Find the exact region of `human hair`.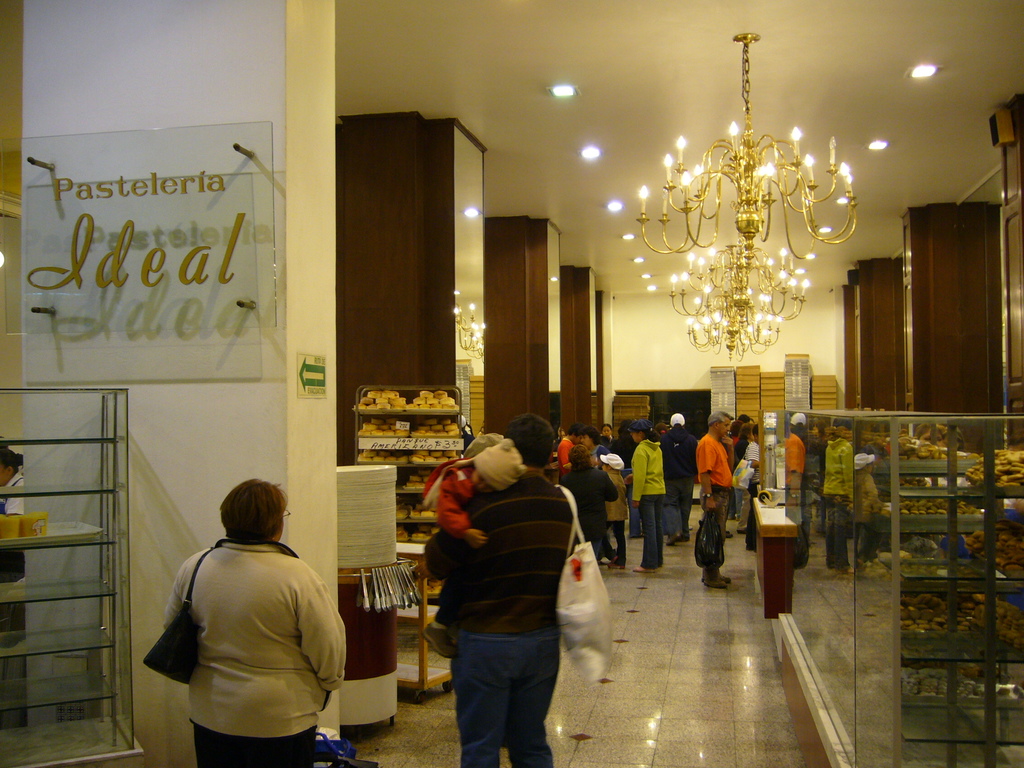
Exact region: locate(568, 442, 593, 470).
